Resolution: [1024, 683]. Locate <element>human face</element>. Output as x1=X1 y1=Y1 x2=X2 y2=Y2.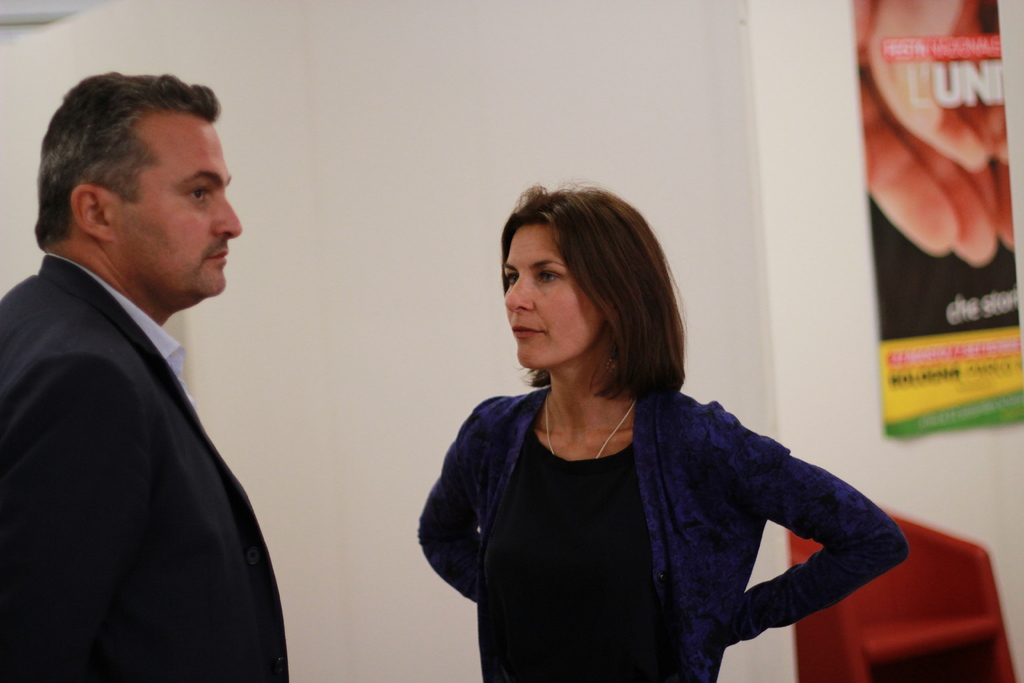
x1=108 y1=117 x2=236 y2=287.
